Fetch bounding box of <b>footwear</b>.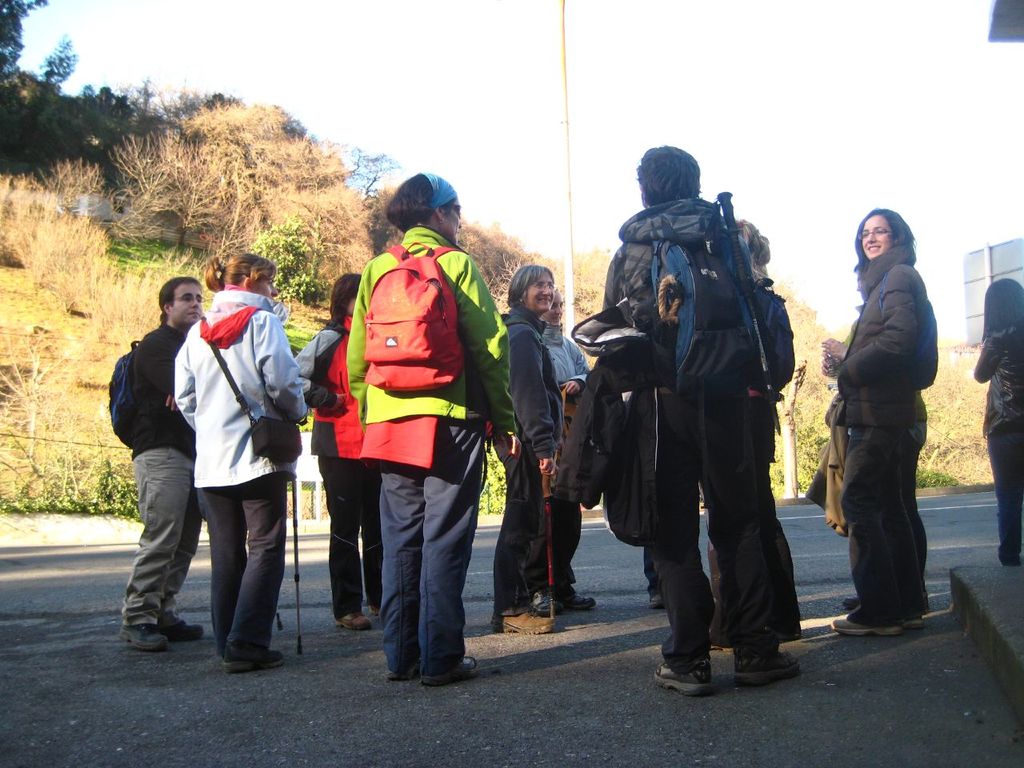
Bbox: [730,656,801,690].
